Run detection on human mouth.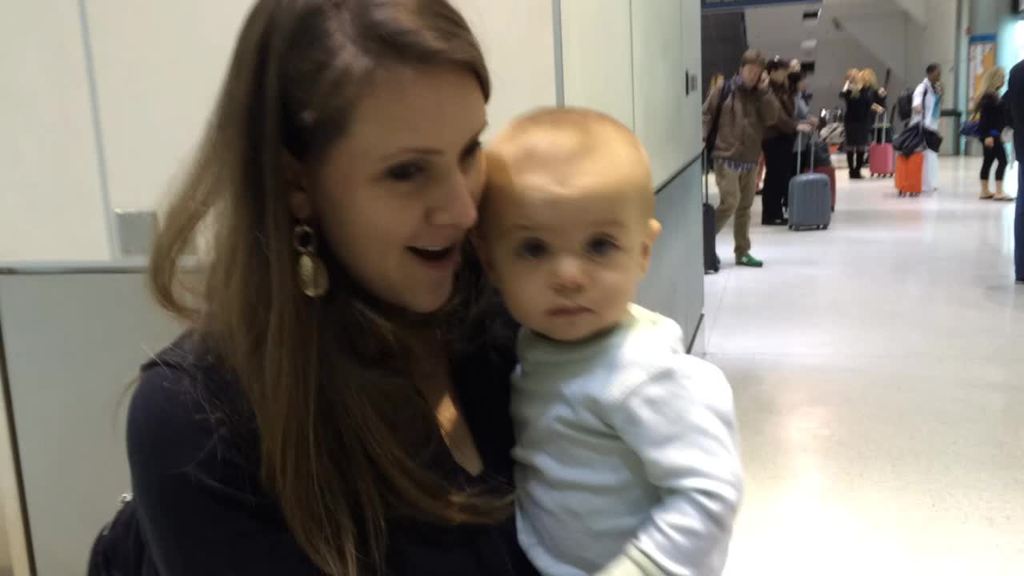
Result: region(400, 234, 472, 283).
